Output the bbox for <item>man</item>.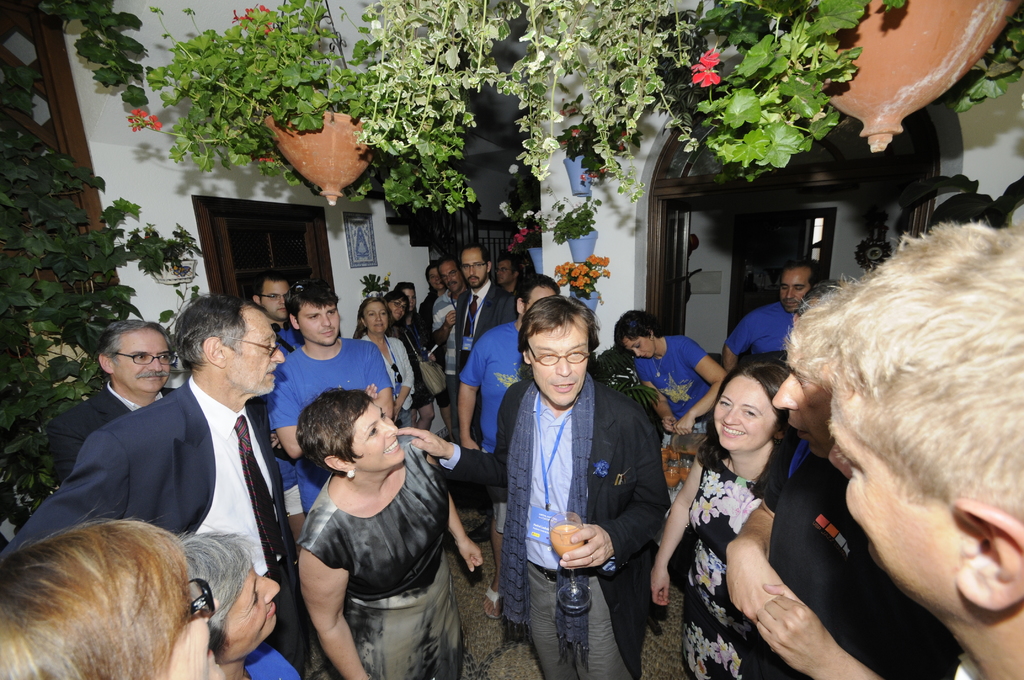
x1=493 y1=252 x2=522 y2=295.
